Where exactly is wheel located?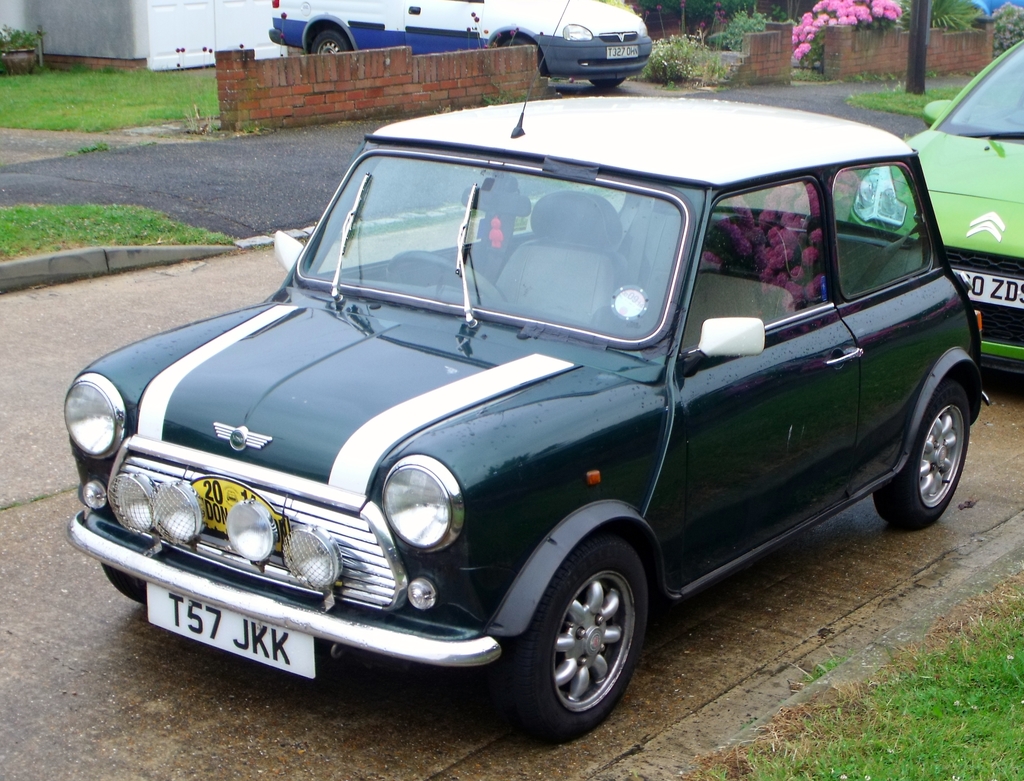
Its bounding box is bbox=(508, 552, 650, 730).
